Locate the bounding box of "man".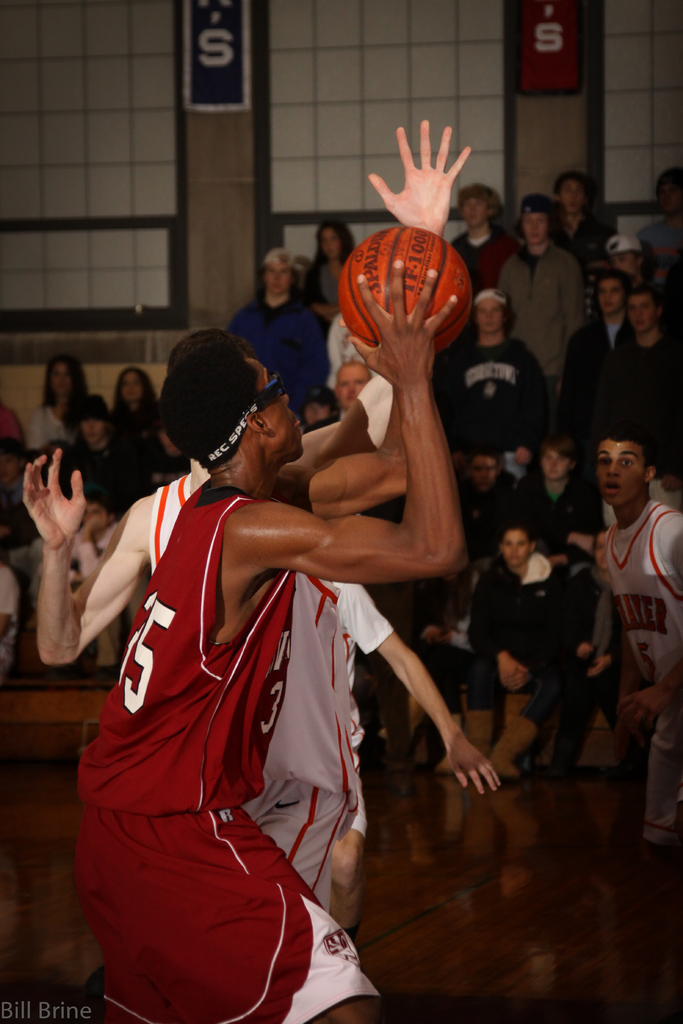
Bounding box: left=599, top=417, right=682, bottom=853.
